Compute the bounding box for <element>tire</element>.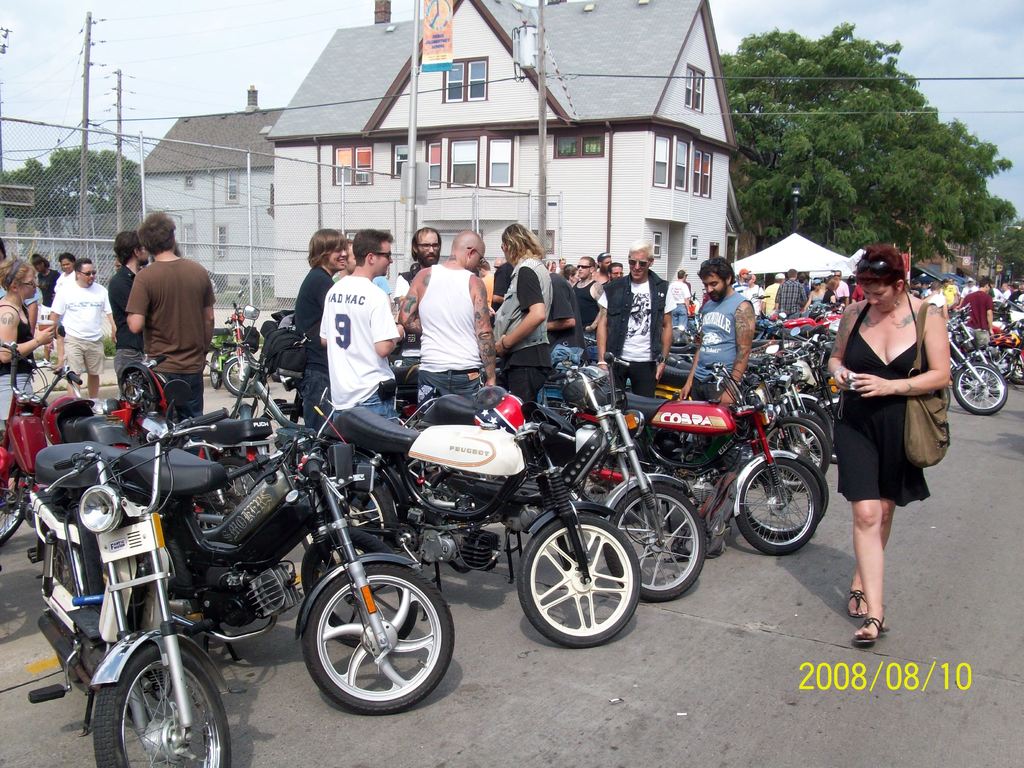
(x1=801, y1=397, x2=836, y2=433).
